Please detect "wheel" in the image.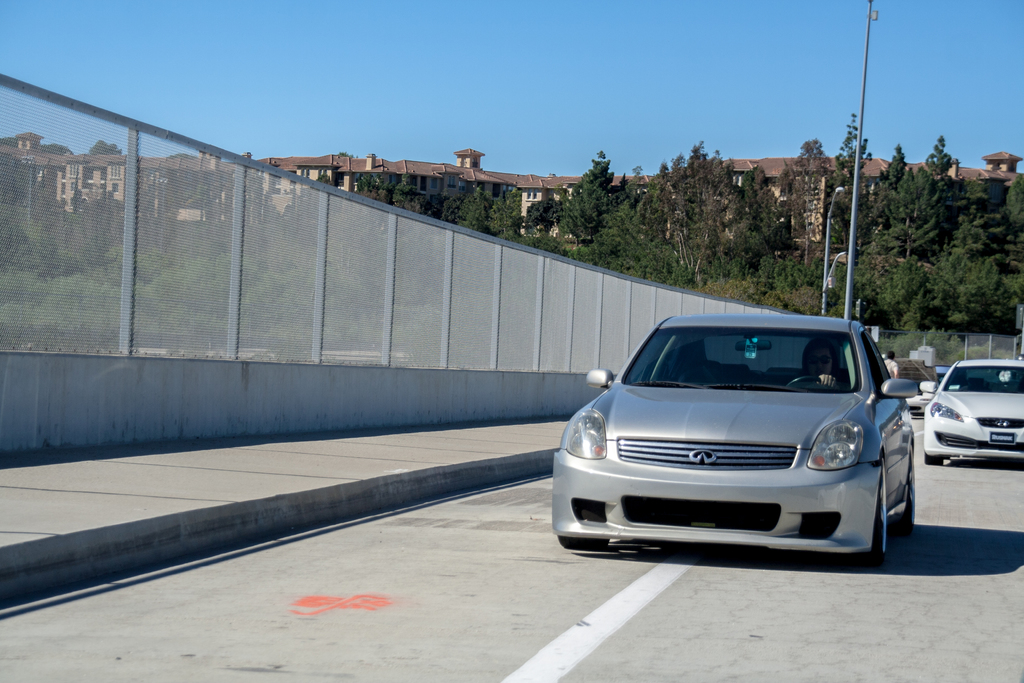
pyautogui.locateOnScreen(865, 502, 887, 563).
